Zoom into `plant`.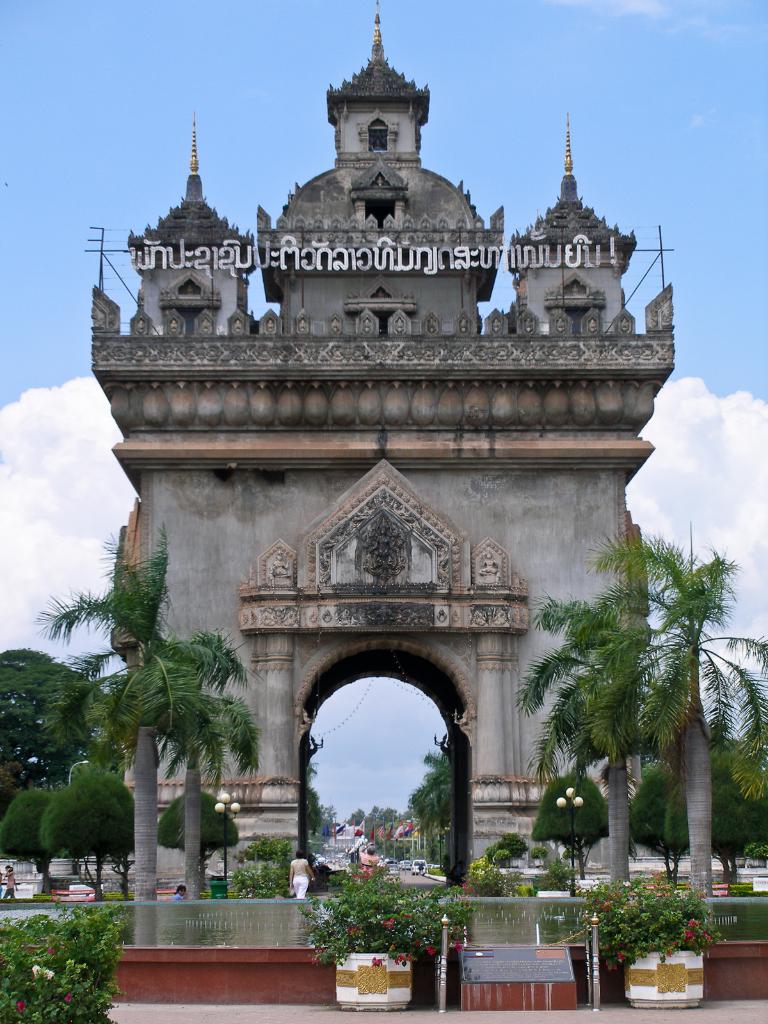
Zoom target: pyautogui.locateOnScreen(529, 845, 548, 856).
